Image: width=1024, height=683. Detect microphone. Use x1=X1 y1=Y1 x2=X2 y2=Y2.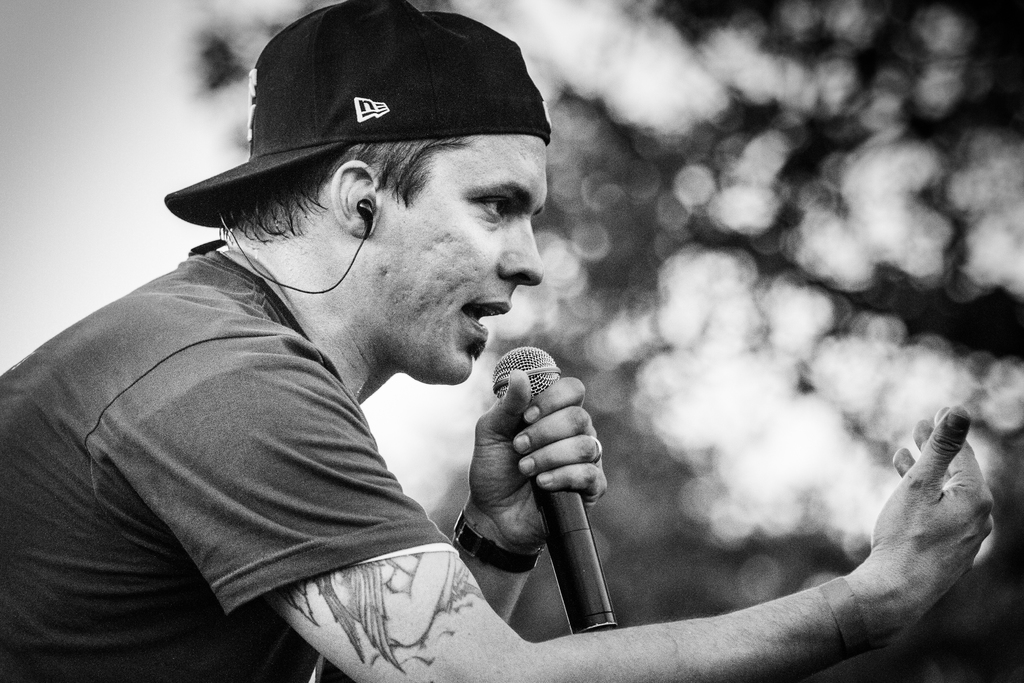
x1=490 y1=343 x2=619 y2=632.
